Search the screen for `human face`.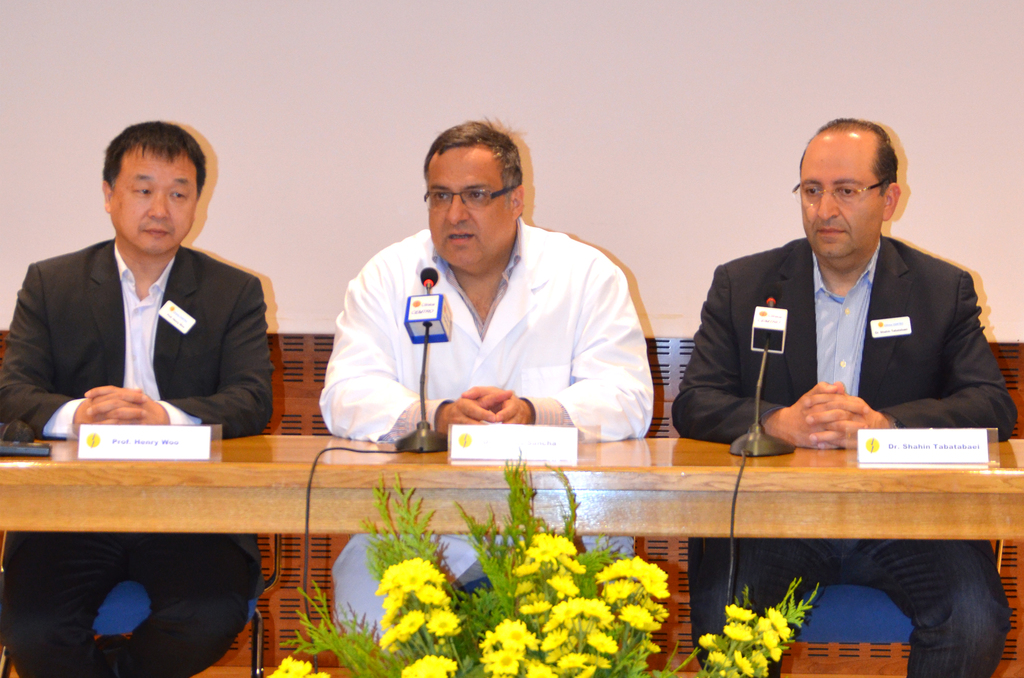
Found at (left=798, top=132, right=884, bottom=257).
